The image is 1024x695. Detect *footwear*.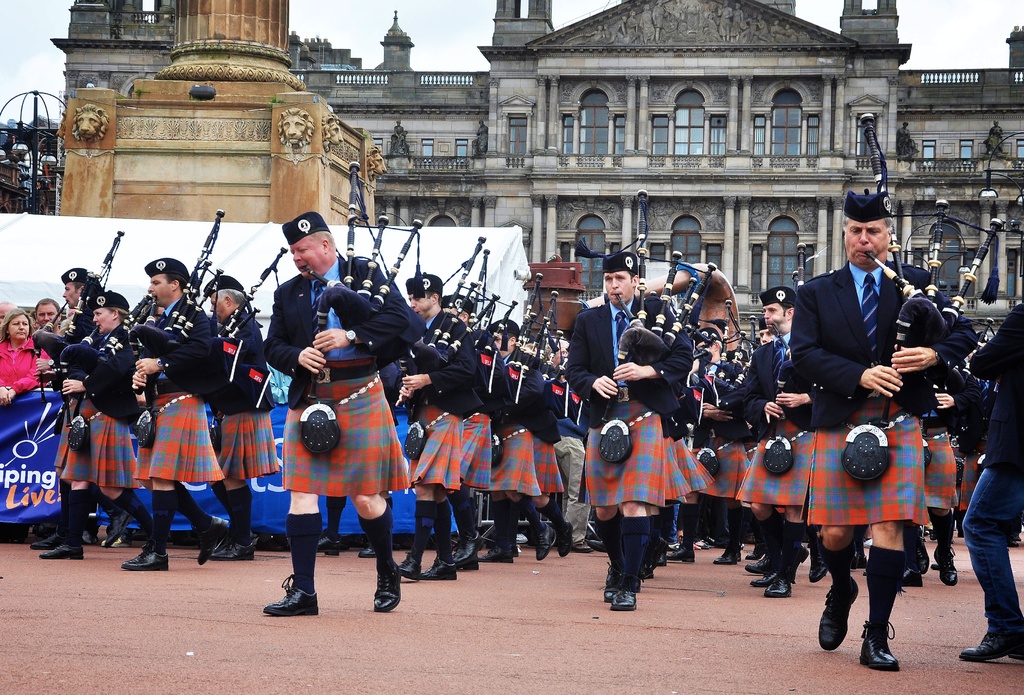
Detection: pyautogui.locateOnScreen(373, 563, 403, 613).
